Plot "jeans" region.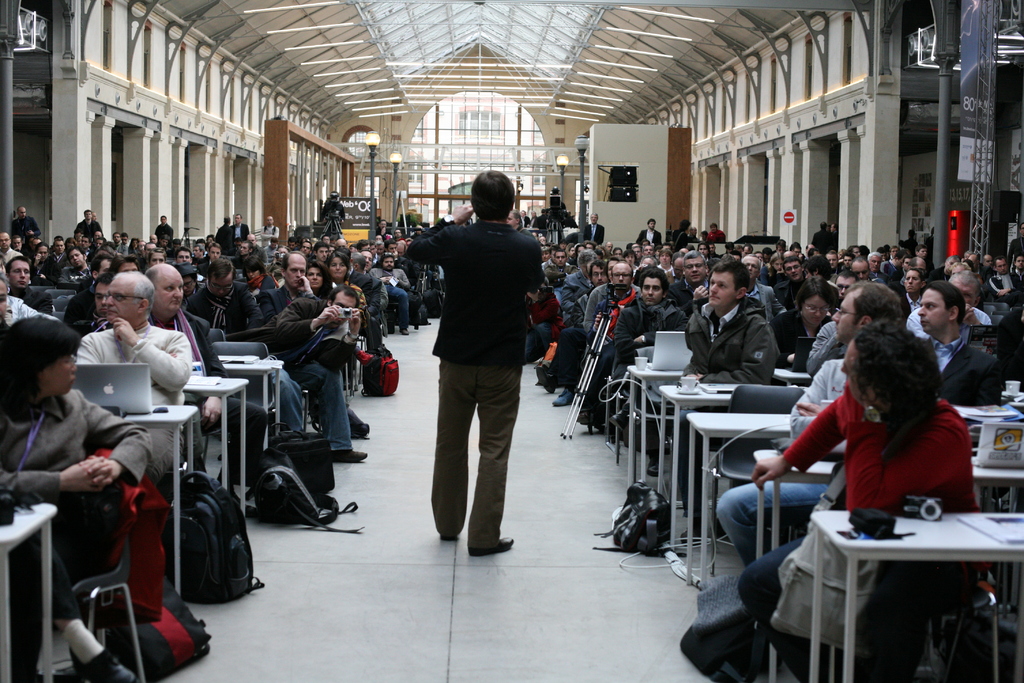
Plotted at [716, 478, 824, 562].
